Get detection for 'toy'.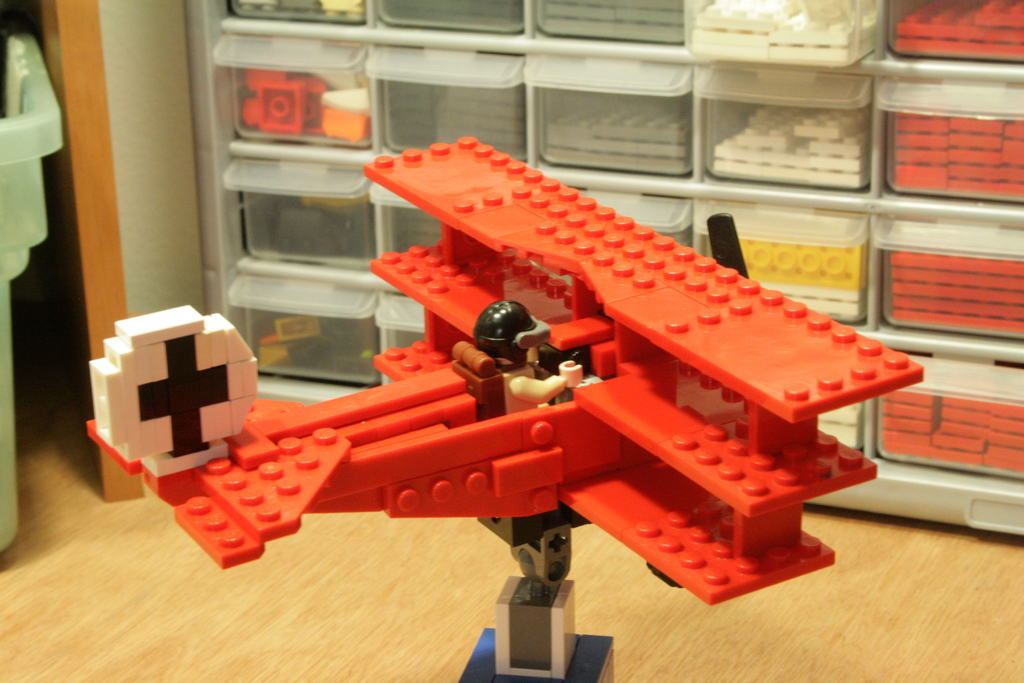
Detection: 88:140:926:682.
